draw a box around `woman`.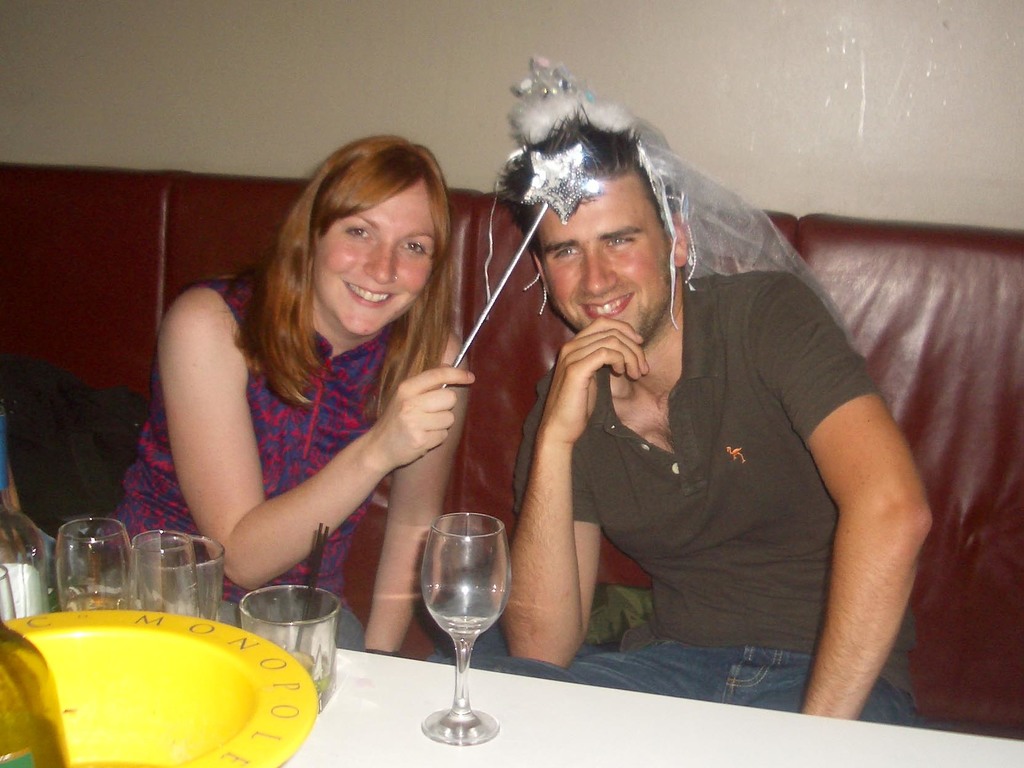
Rect(153, 133, 487, 614).
